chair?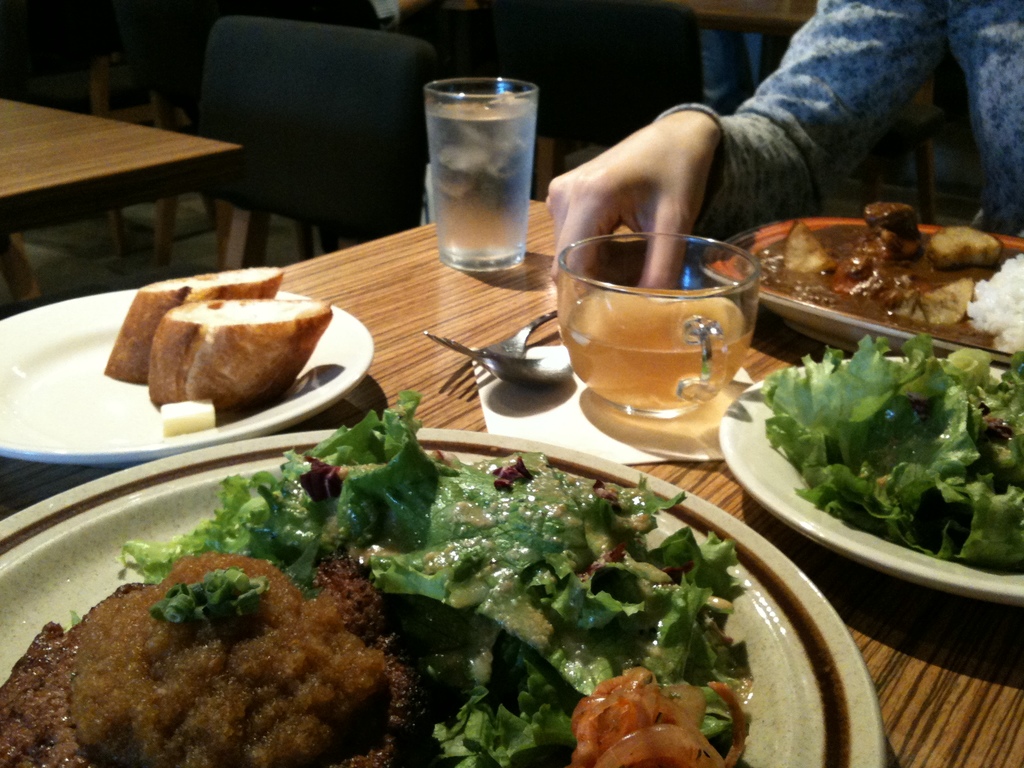
bbox=[168, 33, 435, 228]
